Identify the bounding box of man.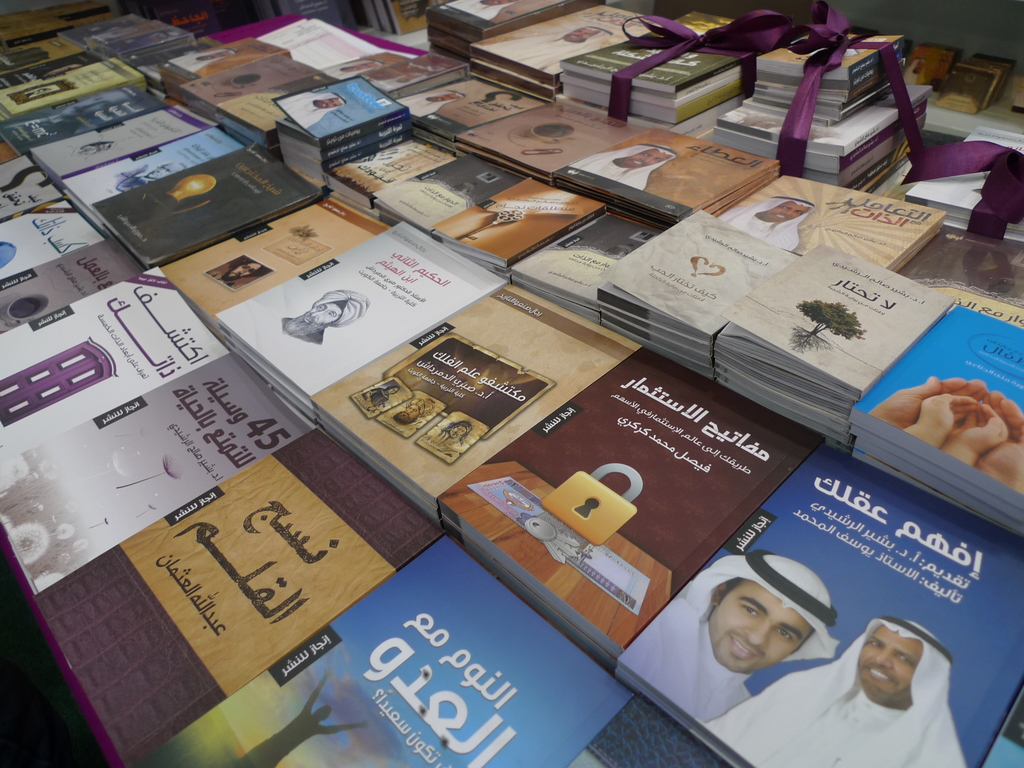
{"x1": 573, "y1": 145, "x2": 678, "y2": 191}.
